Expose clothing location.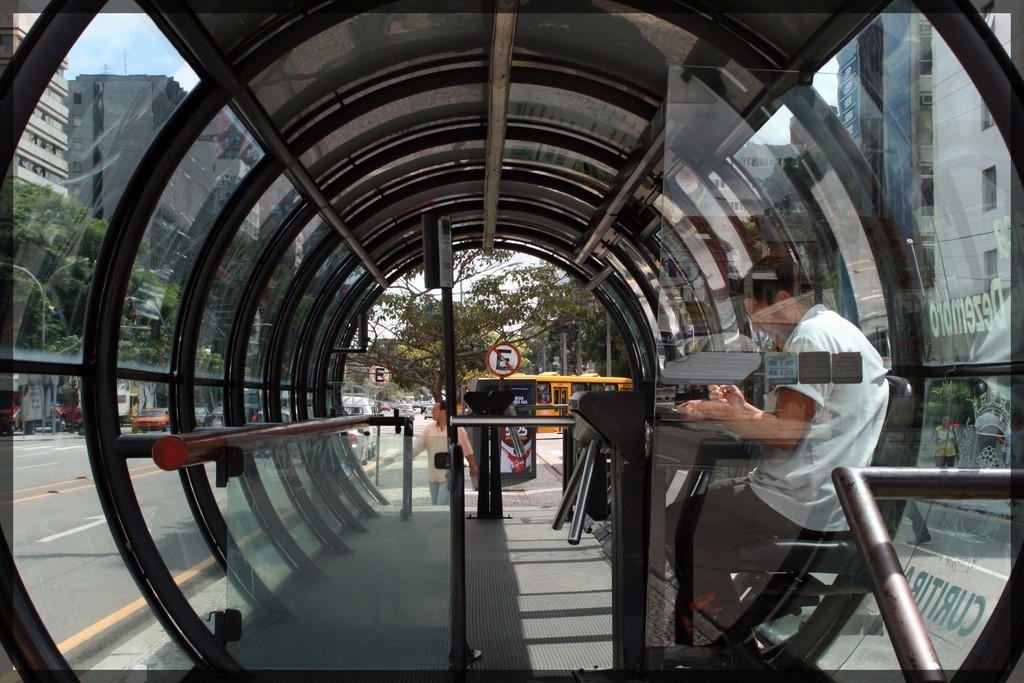
Exposed at left=694, top=266, right=909, bottom=599.
